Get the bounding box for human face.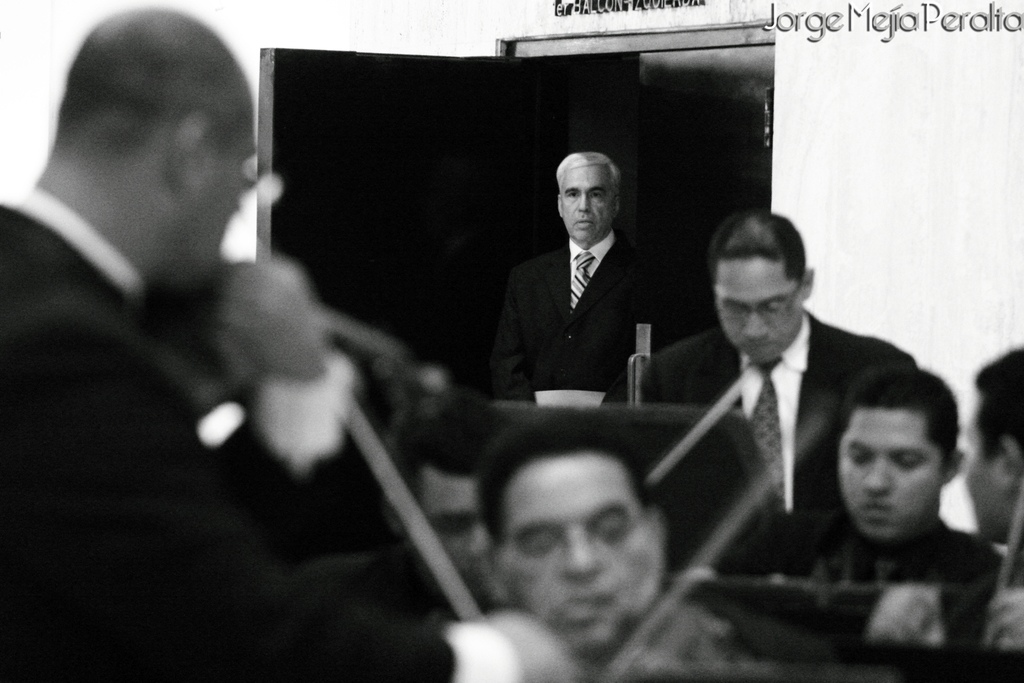
bbox=[502, 460, 654, 639].
